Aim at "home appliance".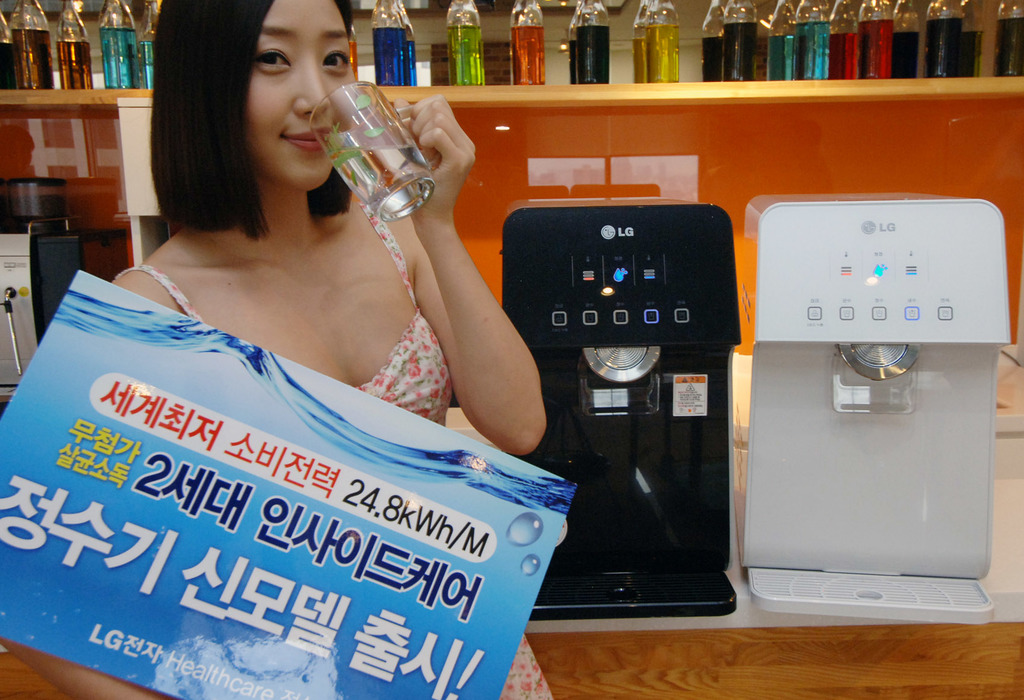
Aimed at <region>730, 193, 1011, 619</region>.
